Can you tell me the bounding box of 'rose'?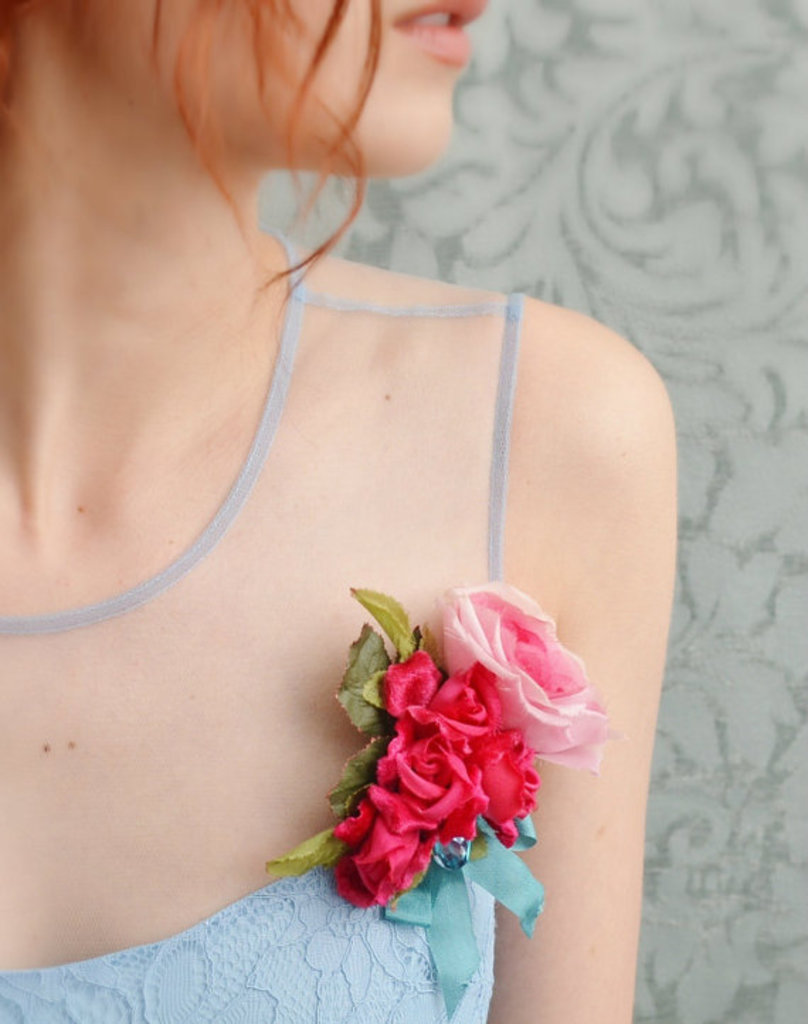
(left=335, top=793, right=431, bottom=908).
